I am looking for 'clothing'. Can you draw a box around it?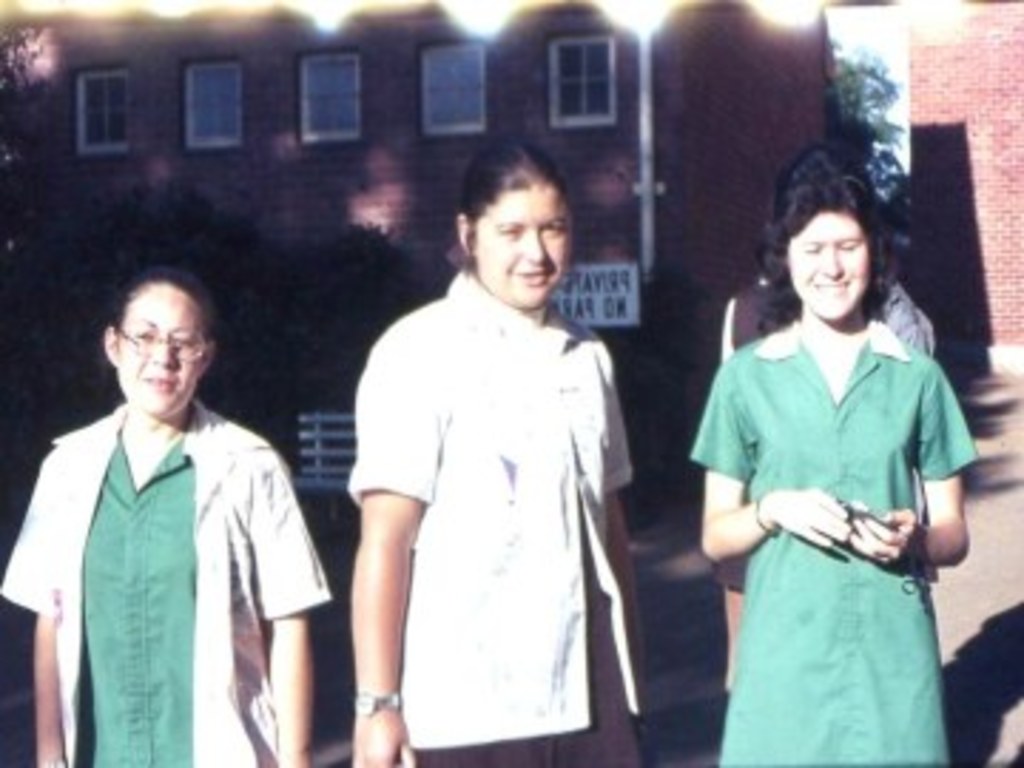
Sure, the bounding box is (x1=0, y1=395, x2=333, y2=765).
